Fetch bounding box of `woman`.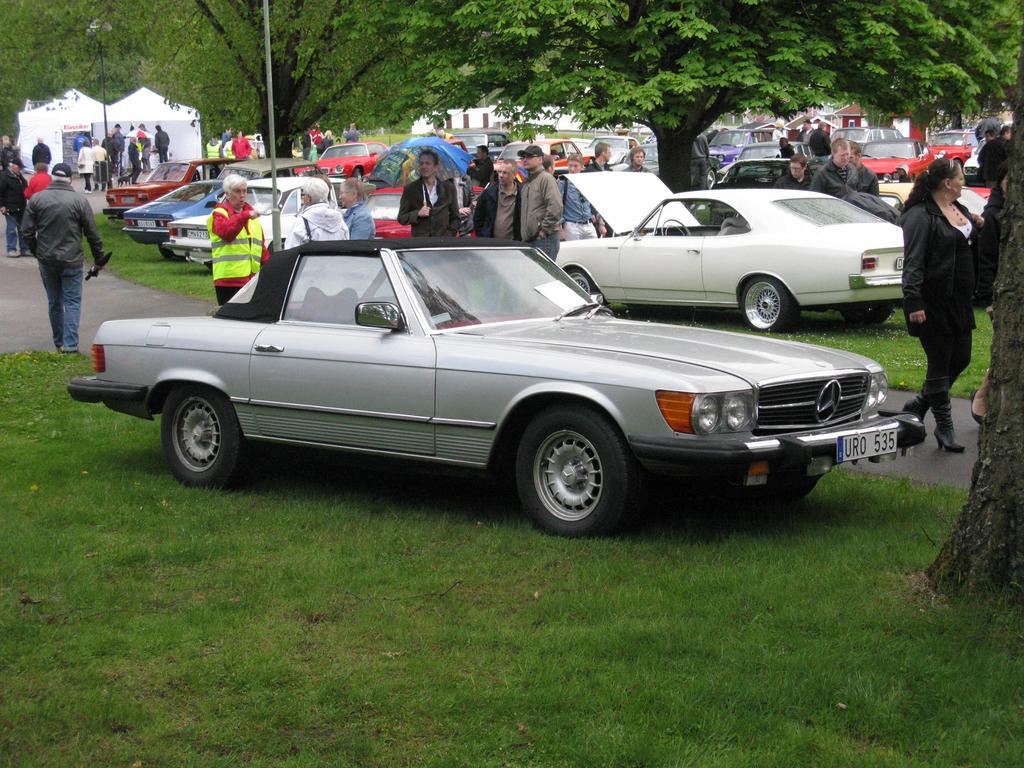
Bbox: crop(970, 158, 1009, 426).
